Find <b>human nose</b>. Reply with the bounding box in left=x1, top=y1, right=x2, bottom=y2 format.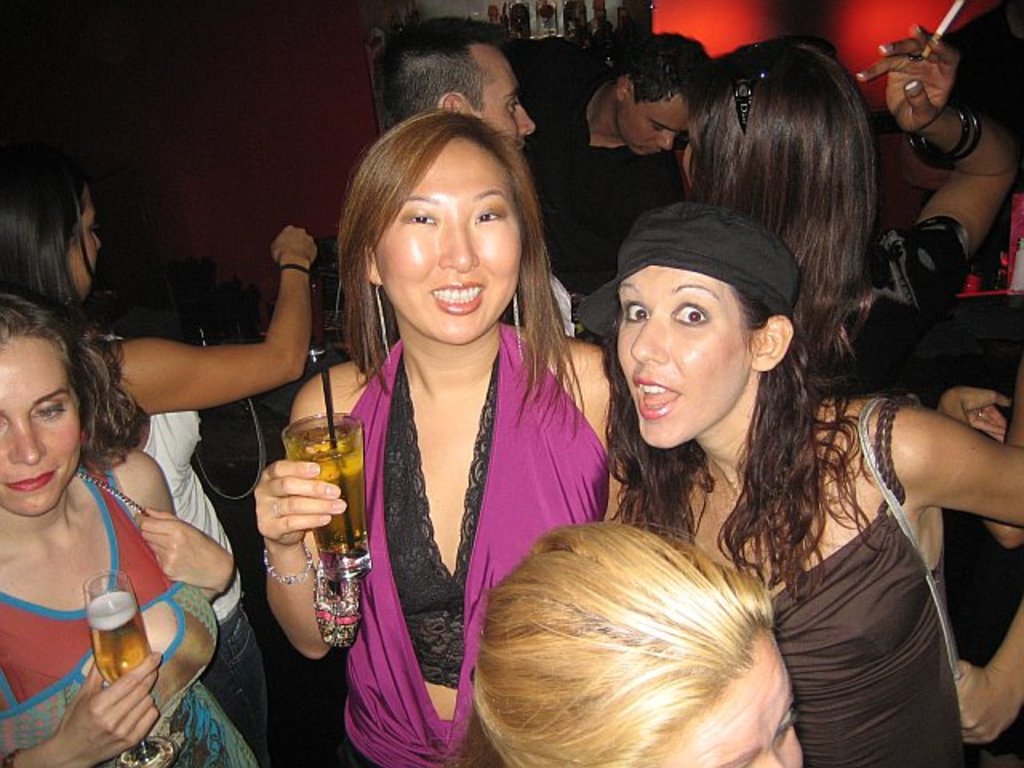
left=438, top=221, right=480, bottom=275.
